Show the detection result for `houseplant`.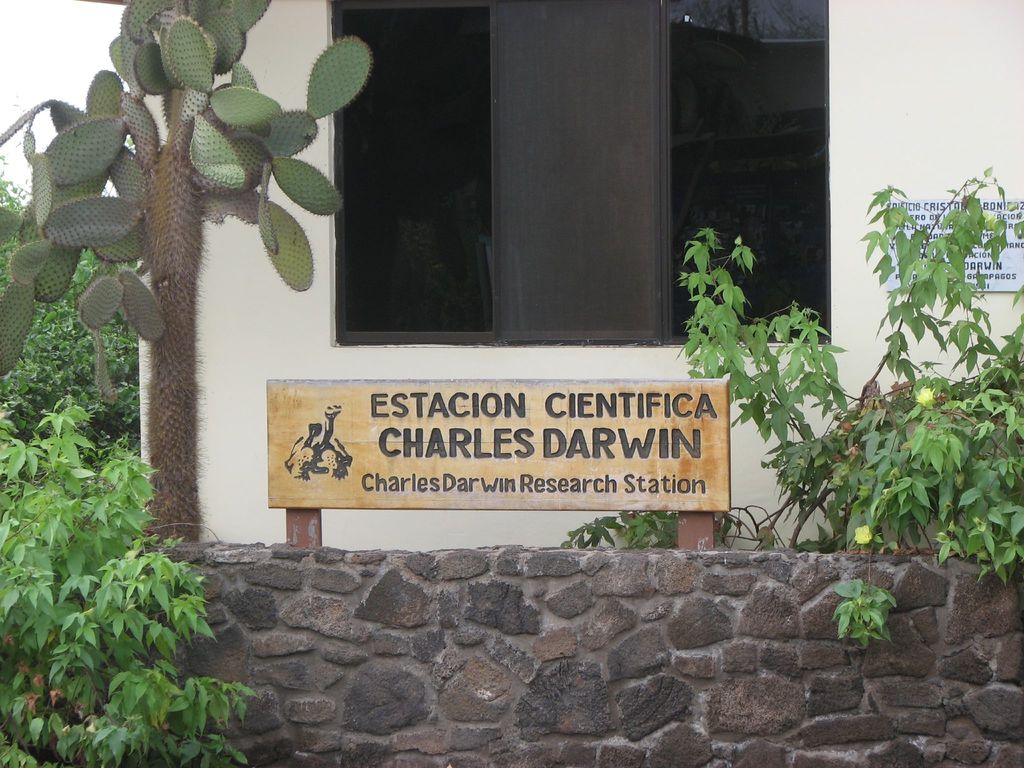
[685,170,1023,637].
